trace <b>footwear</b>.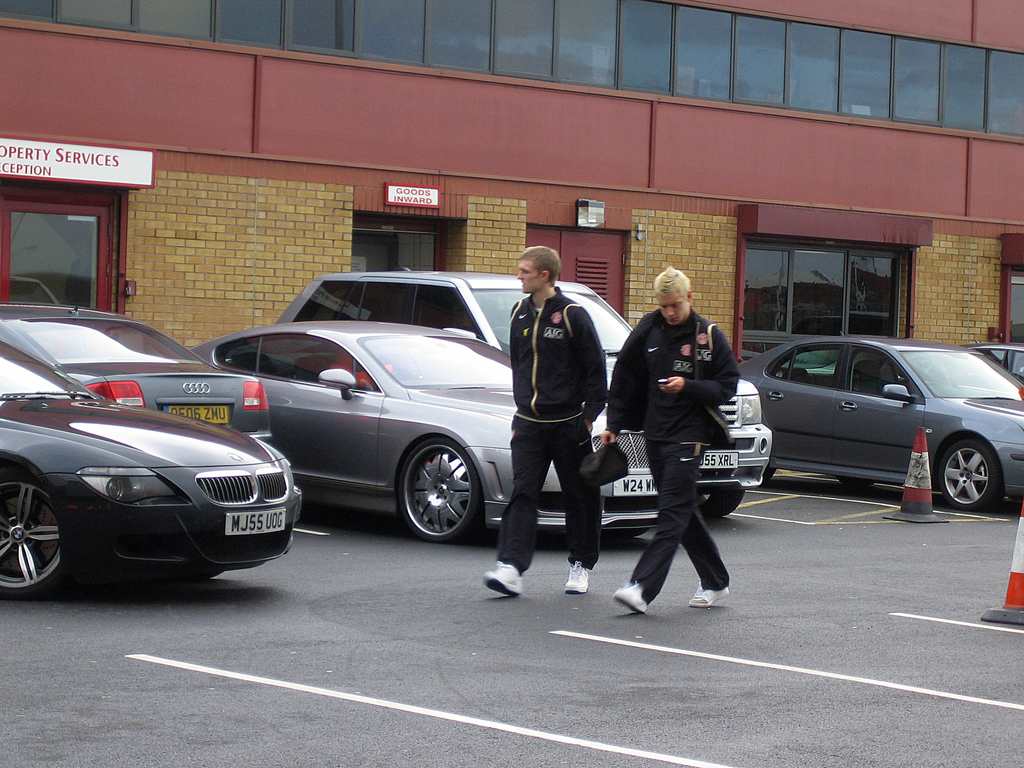
Traced to detection(689, 579, 734, 605).
